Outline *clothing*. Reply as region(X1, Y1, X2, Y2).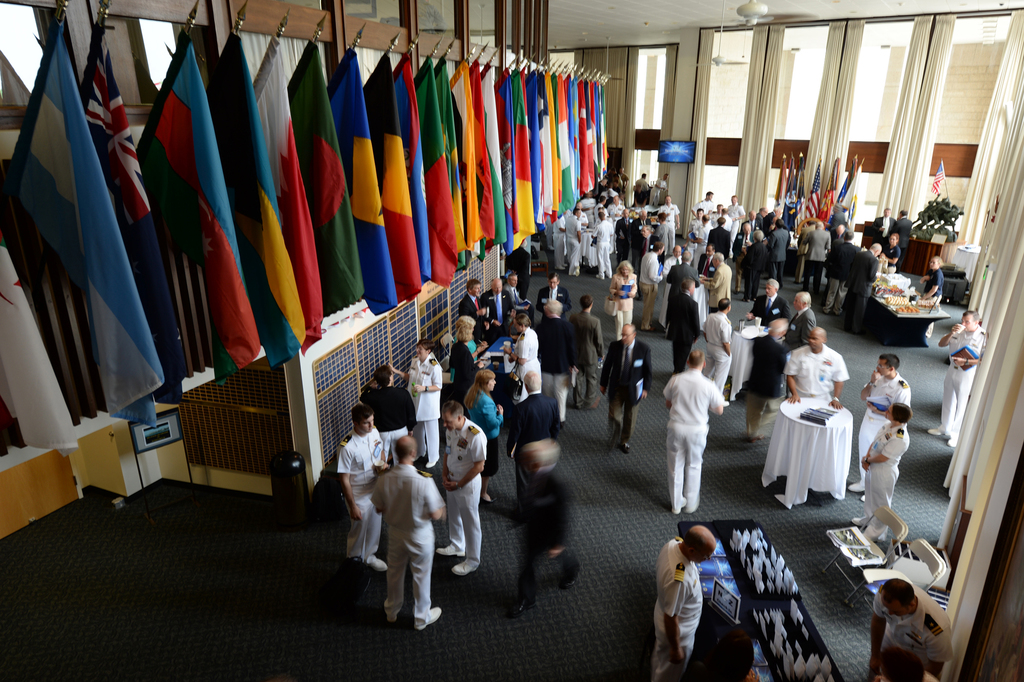
region(662, 369, 712, 500).
